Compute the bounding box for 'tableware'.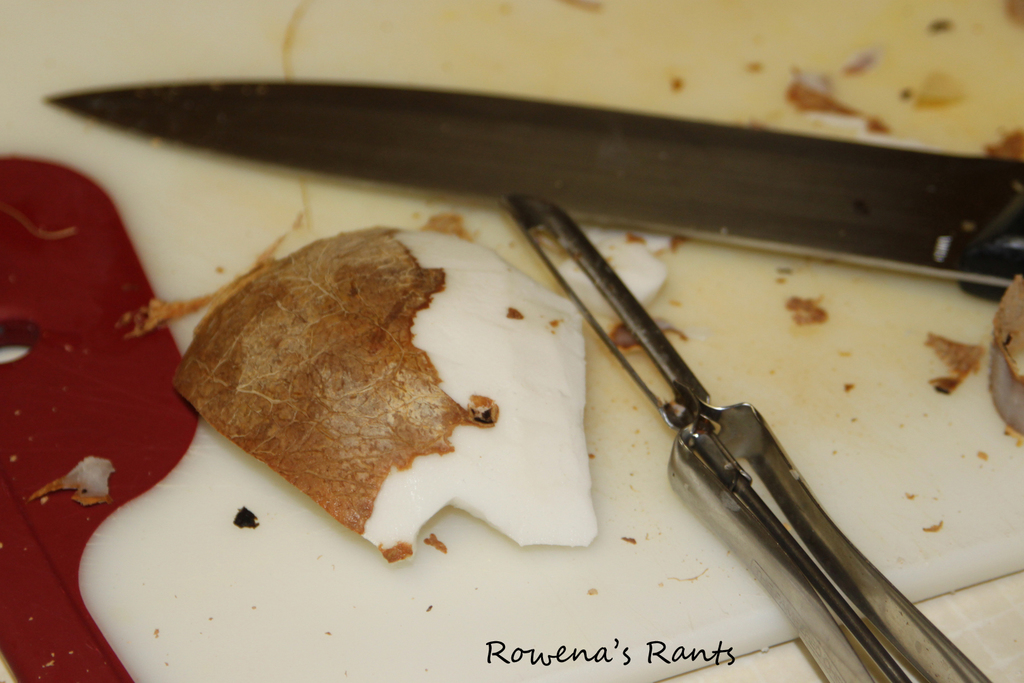
[509,193,991,682].
